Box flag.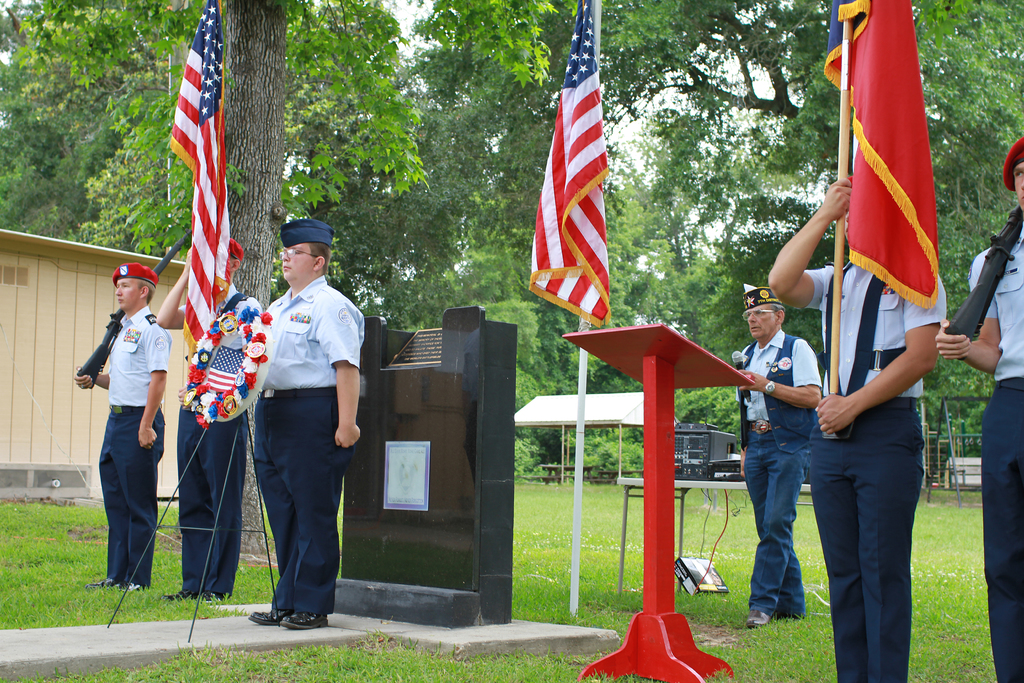
x1=150 y1=37 x2=234 y2=374.
